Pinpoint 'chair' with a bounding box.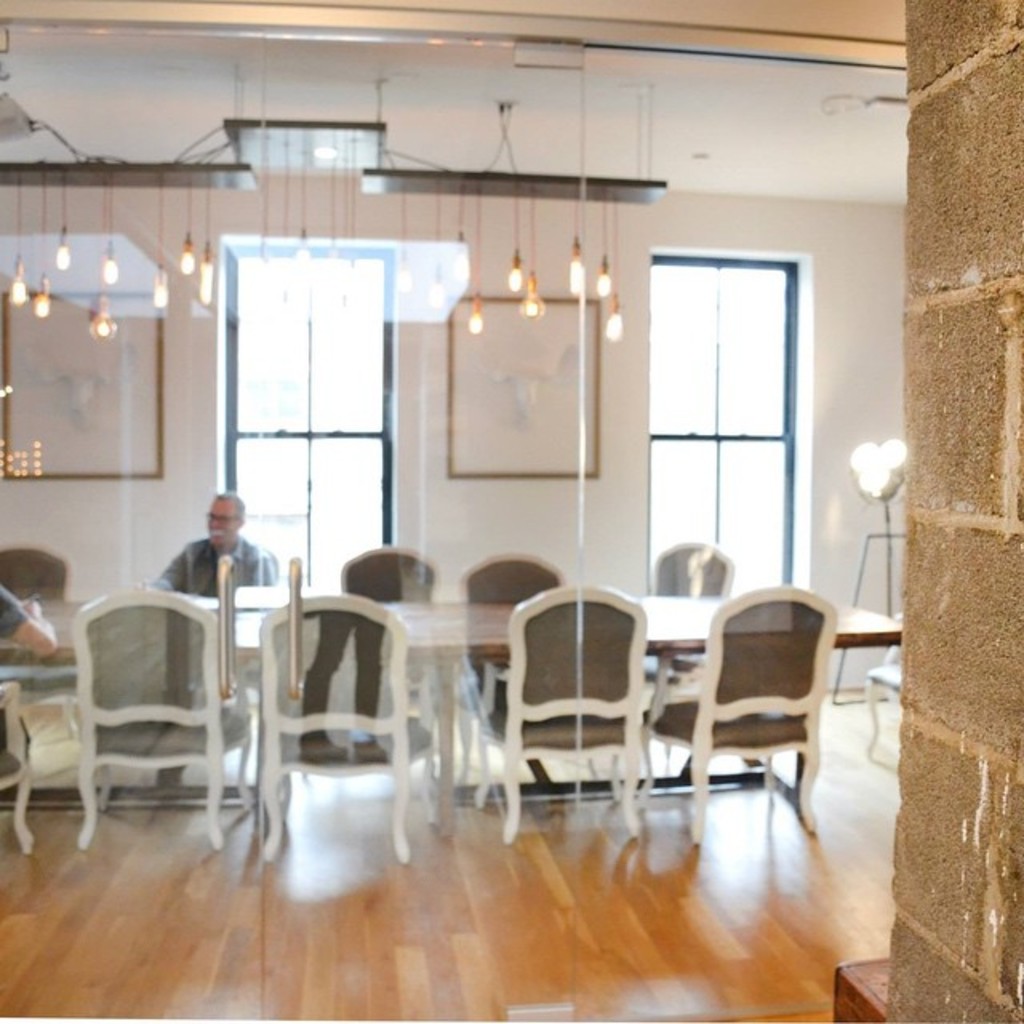
<bbox>475, 576, 645, 842</bbox>.
